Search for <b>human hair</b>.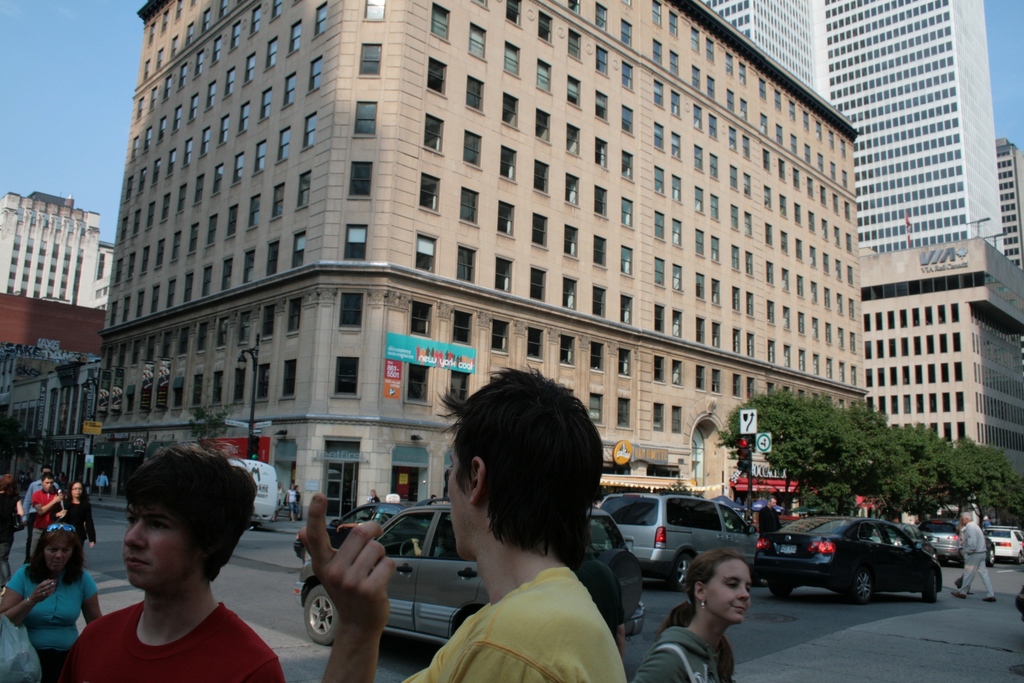
Found at (659,552,749,682).
